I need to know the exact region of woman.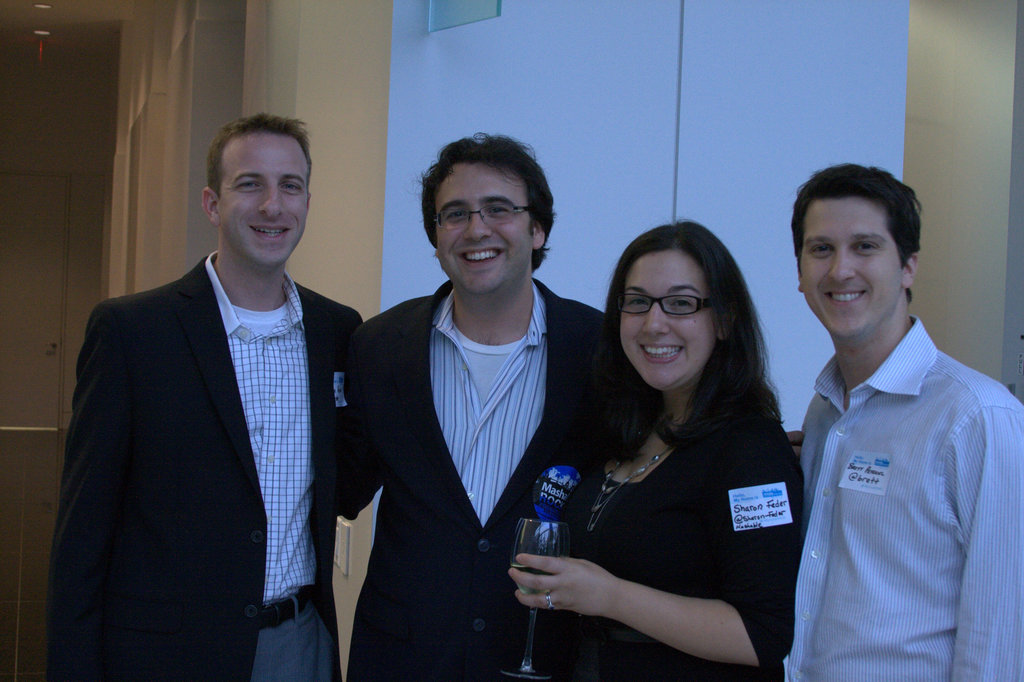
Region: {"left": 509, "top": 220, "right": 805, "bottom": 681}.
